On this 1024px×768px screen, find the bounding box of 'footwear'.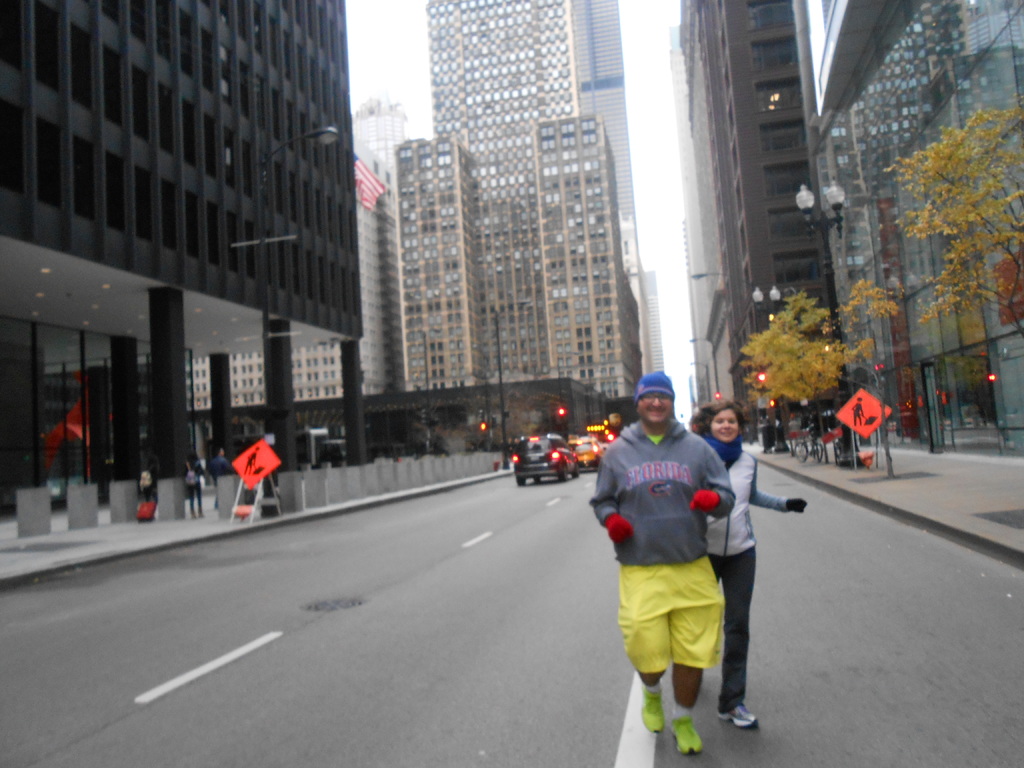
Bounding box: [x1=711, y1=690, x2=759, y2=730].
